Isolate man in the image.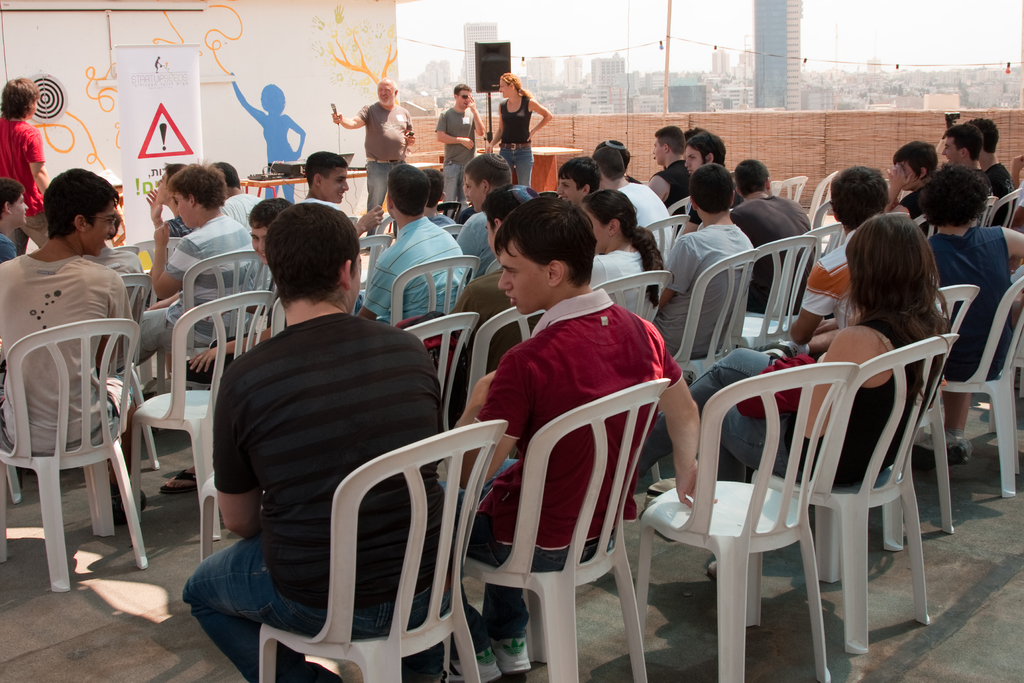
Isolated region: (330, 78, 413, 251).
